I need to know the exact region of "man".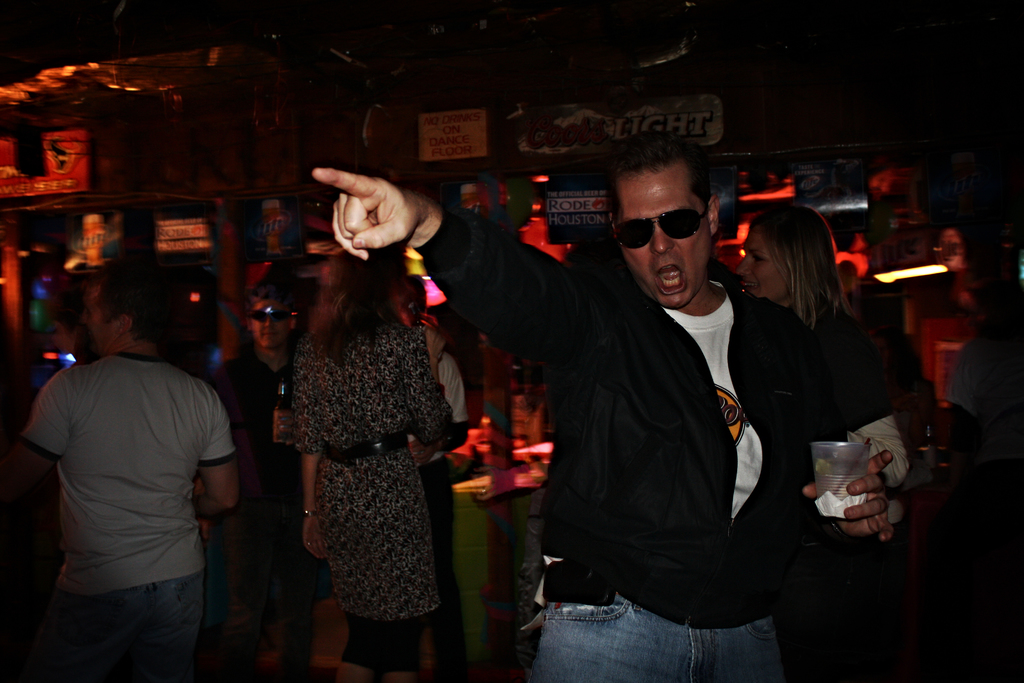
Region: 407, 284, 470, 682.
